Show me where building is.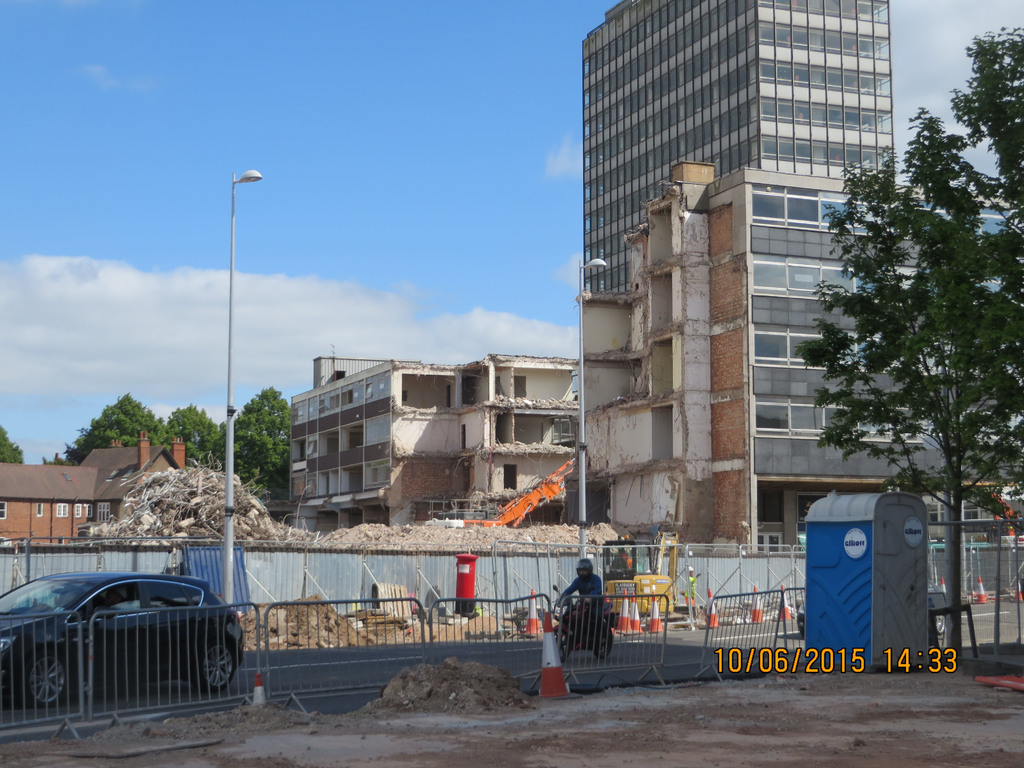
building is at (580, 0, 901, 558).
